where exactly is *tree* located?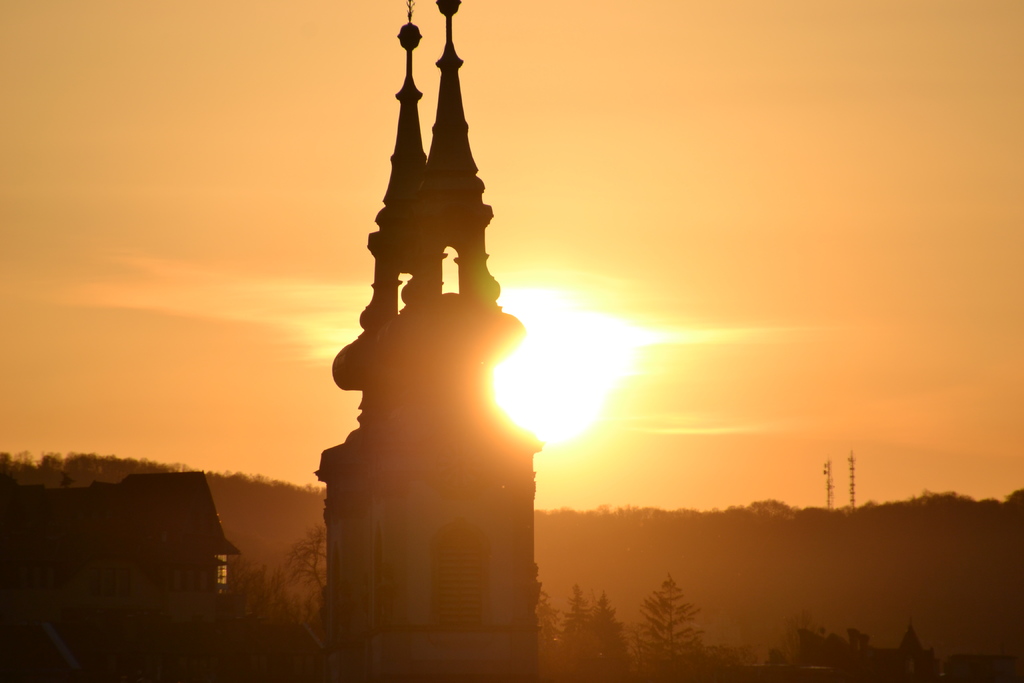
Its bounding box is x1=0, y1=450, x2=20, y2=474.
